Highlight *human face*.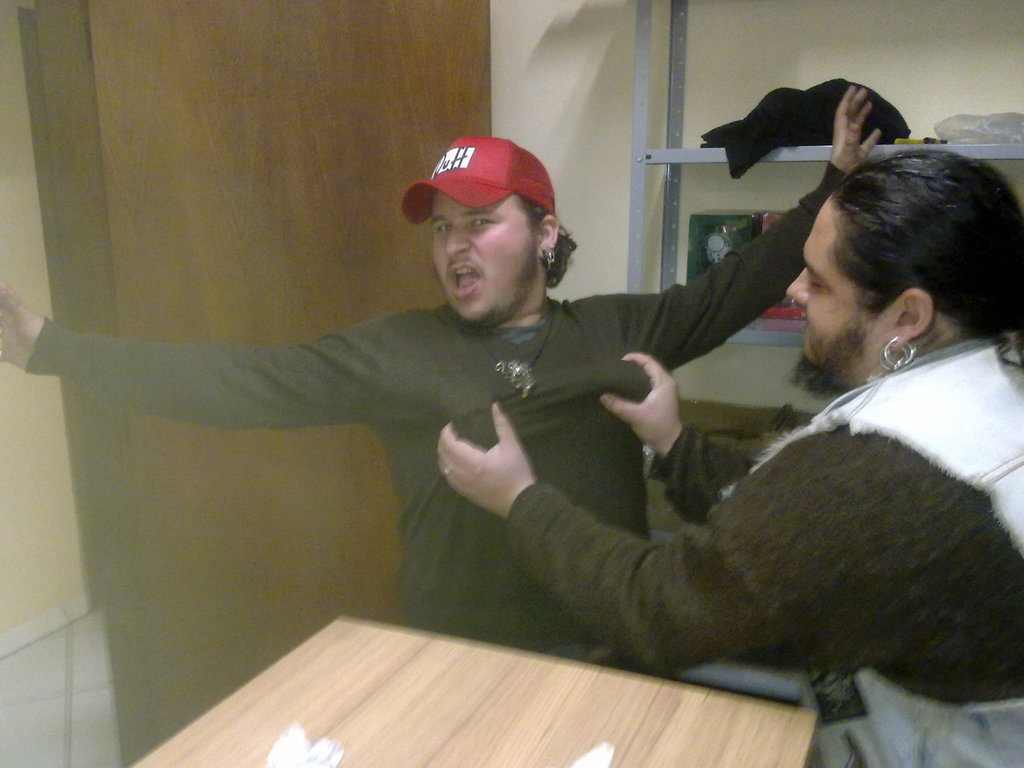
Highlighted region: left=429, top=189, right=538, bottom=328.
